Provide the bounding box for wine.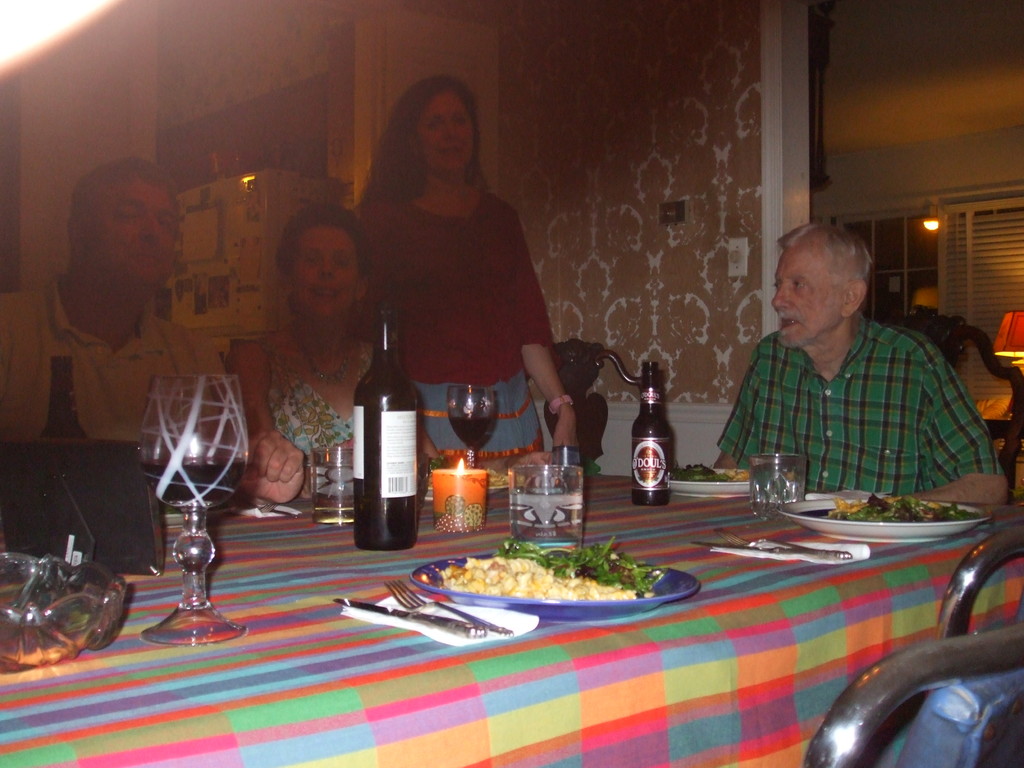
locate(141, 448, 250, 520).
